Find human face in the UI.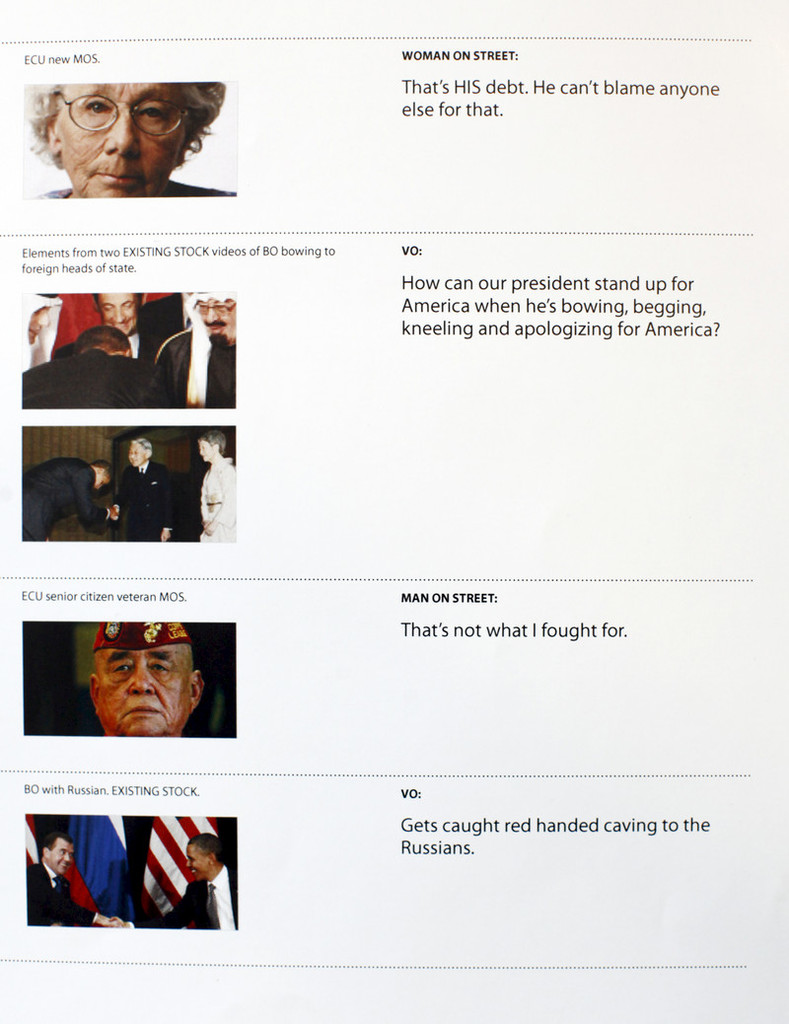
UI element at <region>98, 292, 138, 334</region>.
